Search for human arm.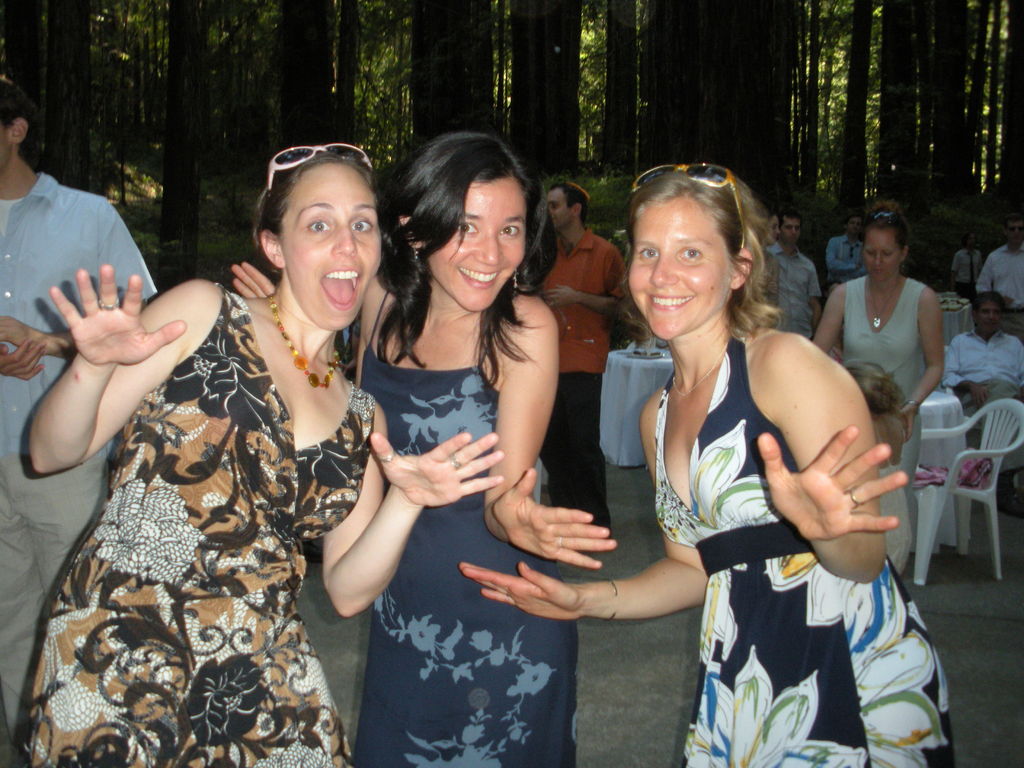
Found at box=[591, 245, 637, 338].
